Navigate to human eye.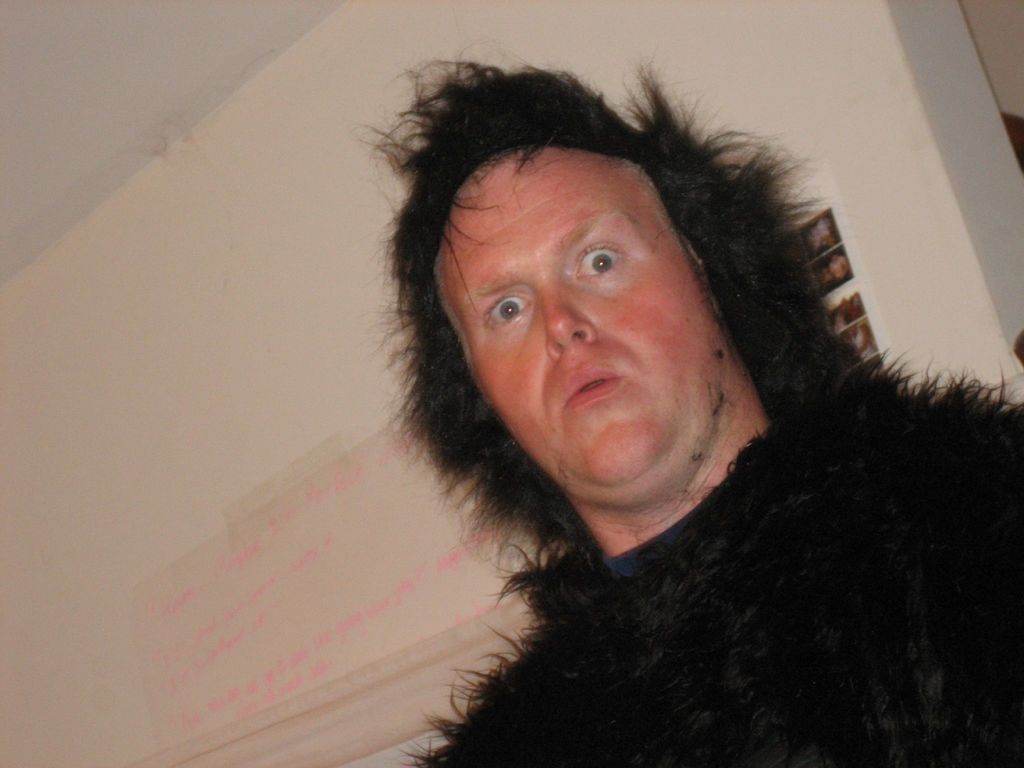
Navigation target: crop(483, 294, 534, 325).
